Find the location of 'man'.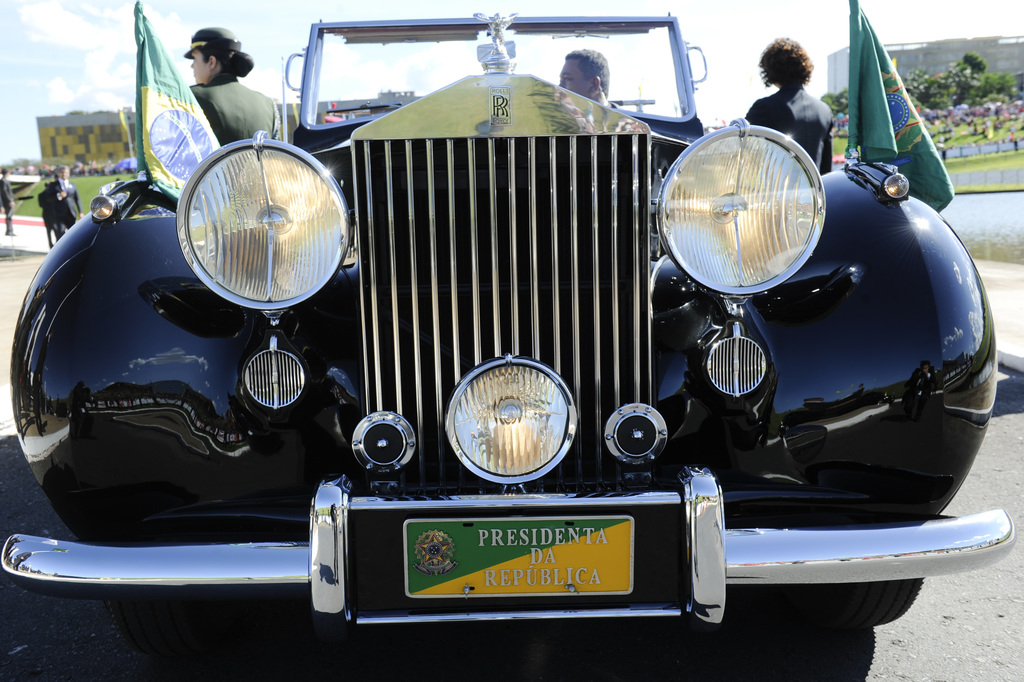
Location: bbox=[48, 159, 85, 234].
